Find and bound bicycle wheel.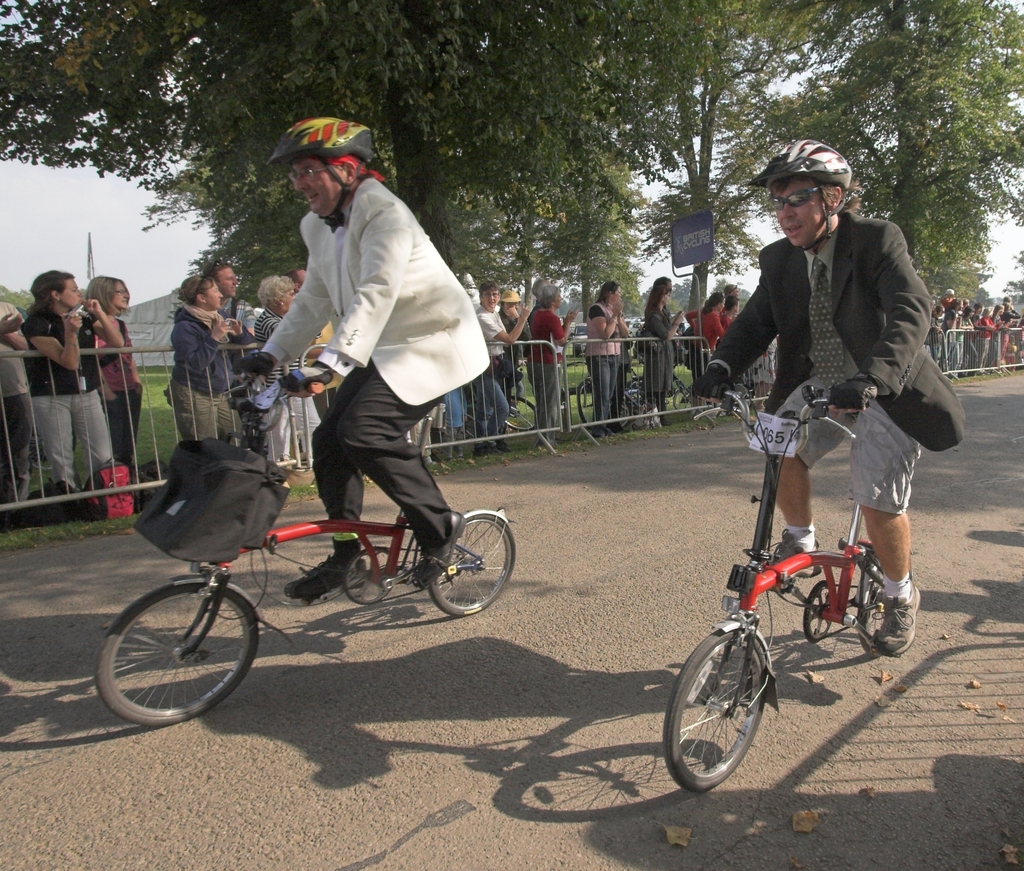
Bound: crop(99, 569, 259, 735).
